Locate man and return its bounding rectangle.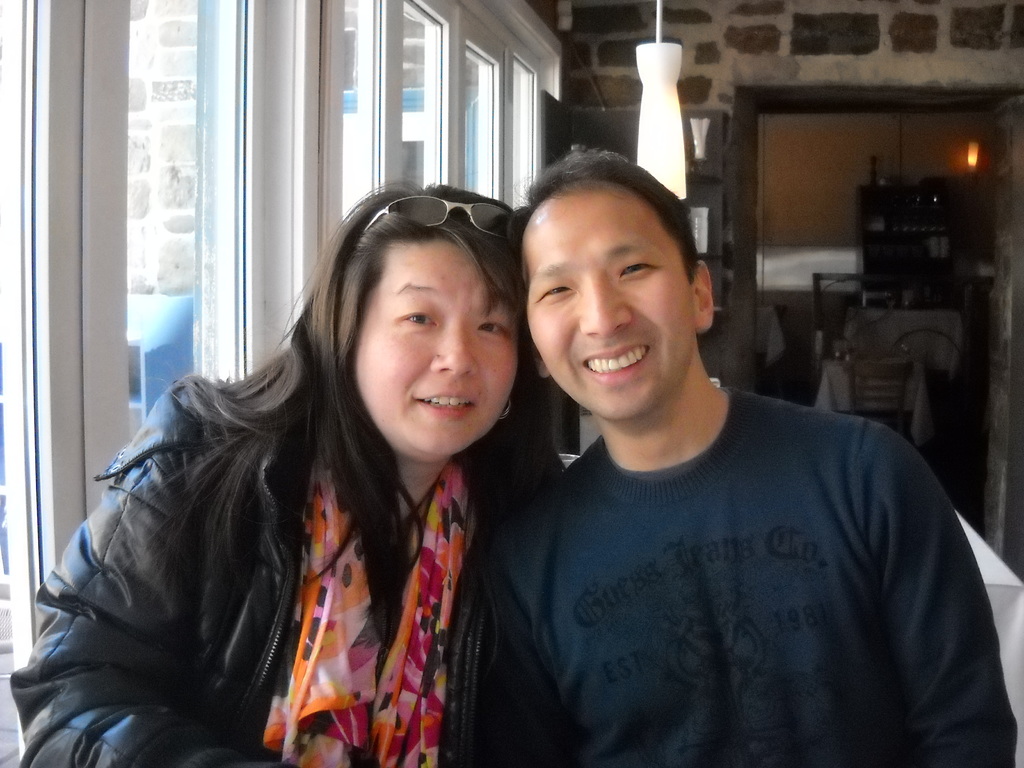
444 150 987 754.
